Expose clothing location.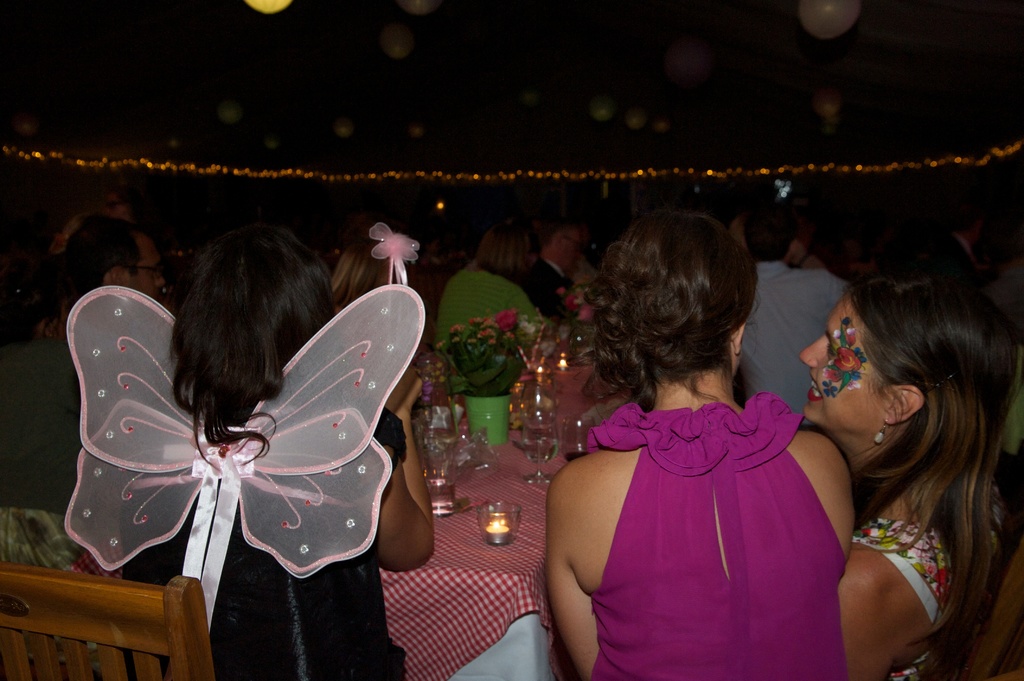
Exposed at rect(741, 259, 851, 426).
